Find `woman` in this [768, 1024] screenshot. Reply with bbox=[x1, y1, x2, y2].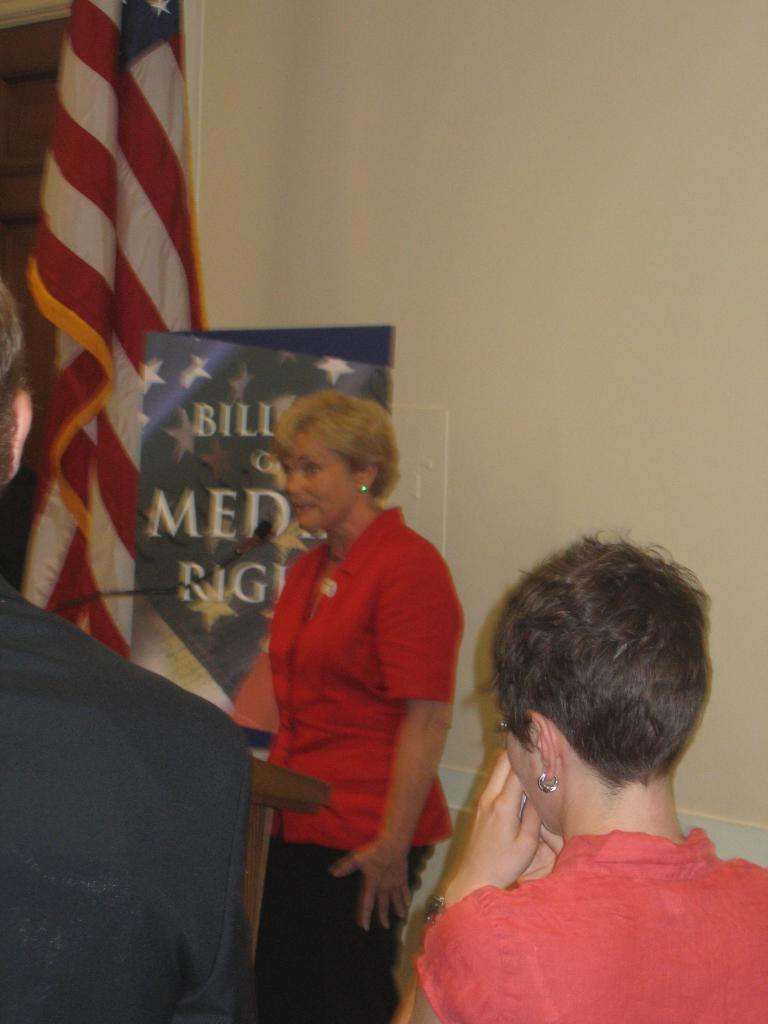
bbox=[221, 363, 477, 977].
